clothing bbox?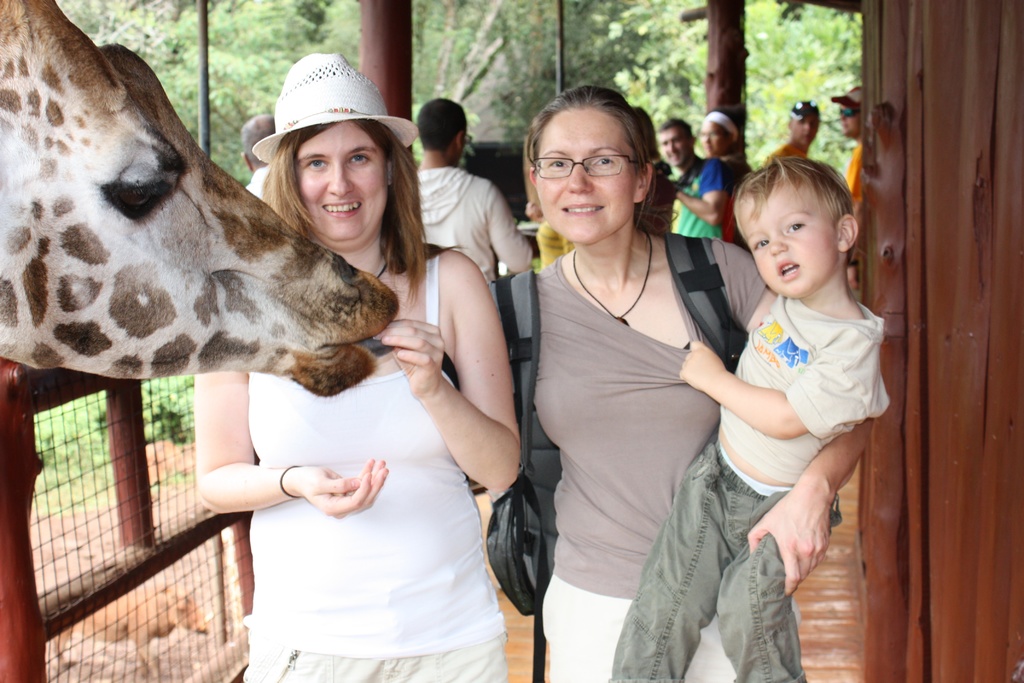
x1=530, y1=227, x2=765, y2=682
